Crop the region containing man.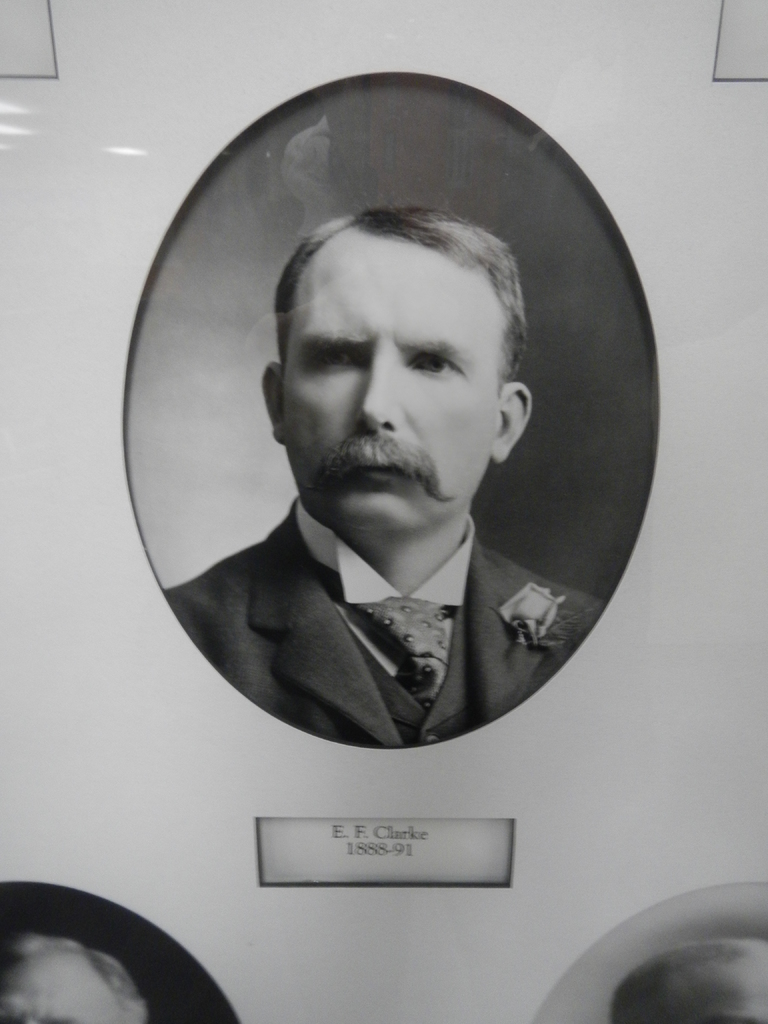
Crop region: l=609, t=934, r=767, b=1023.
